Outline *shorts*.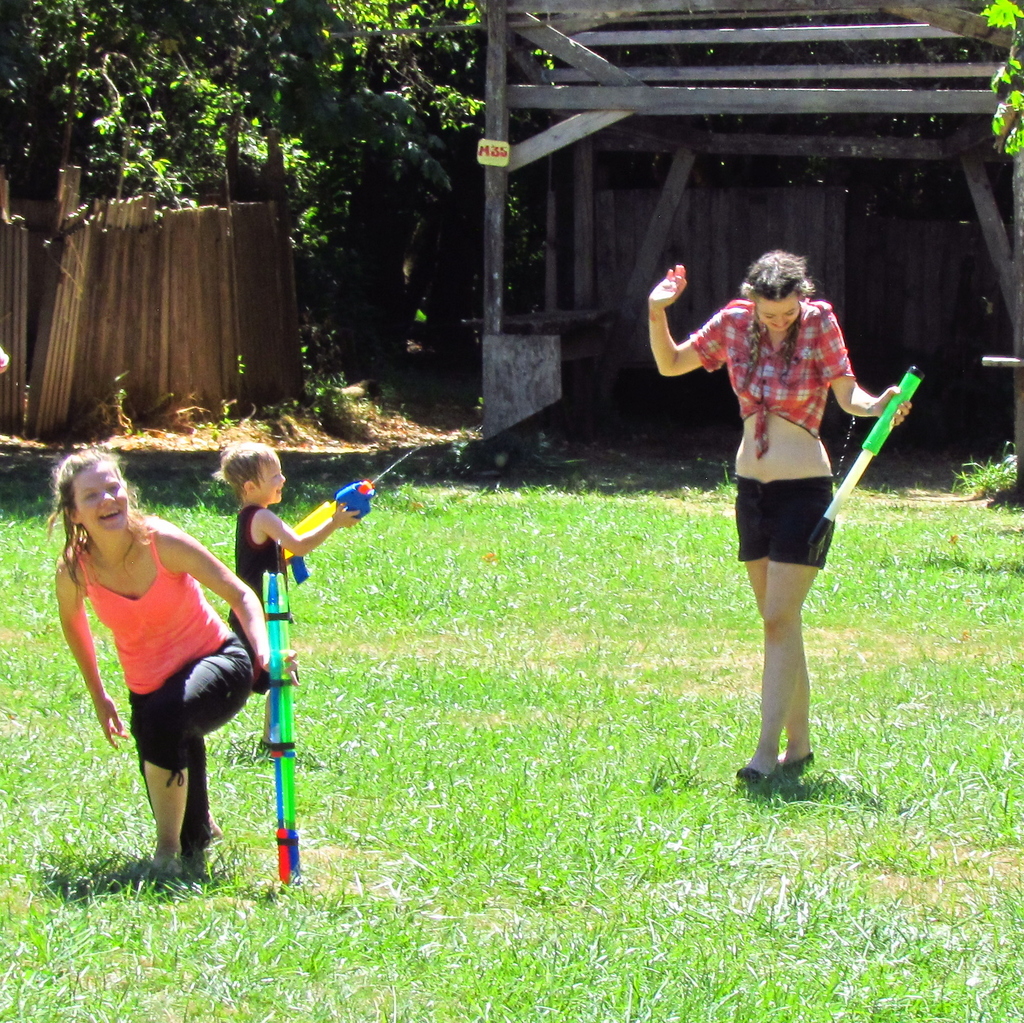
Outline: bbox=(227, 615, 280, 693).
